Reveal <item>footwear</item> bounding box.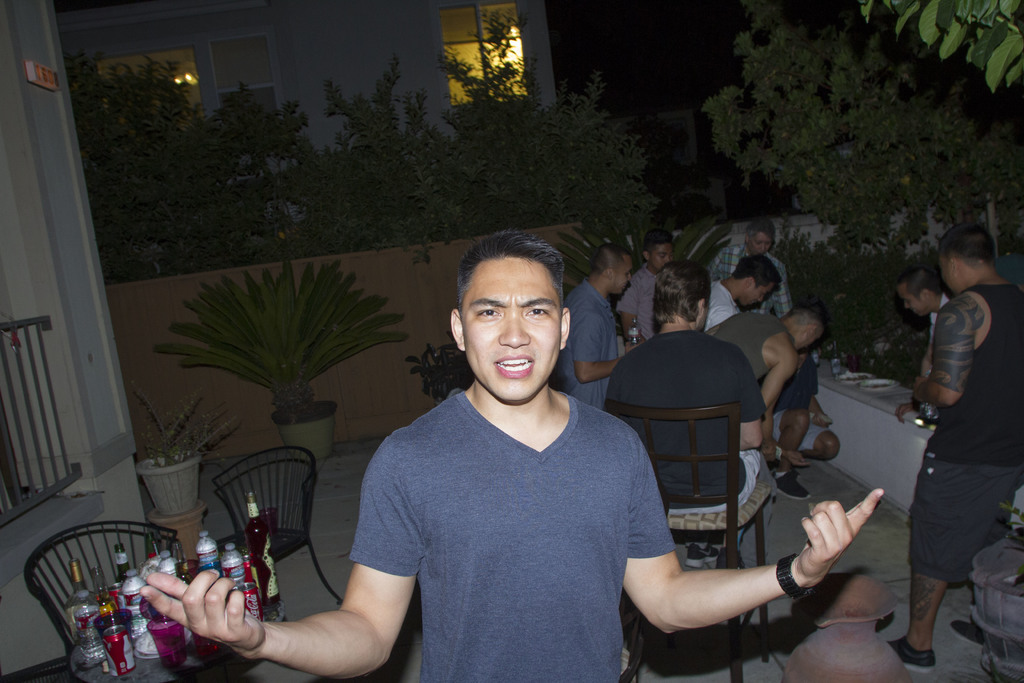
Revealed: [x1=683, y1=544, x2=702, y2=568].
